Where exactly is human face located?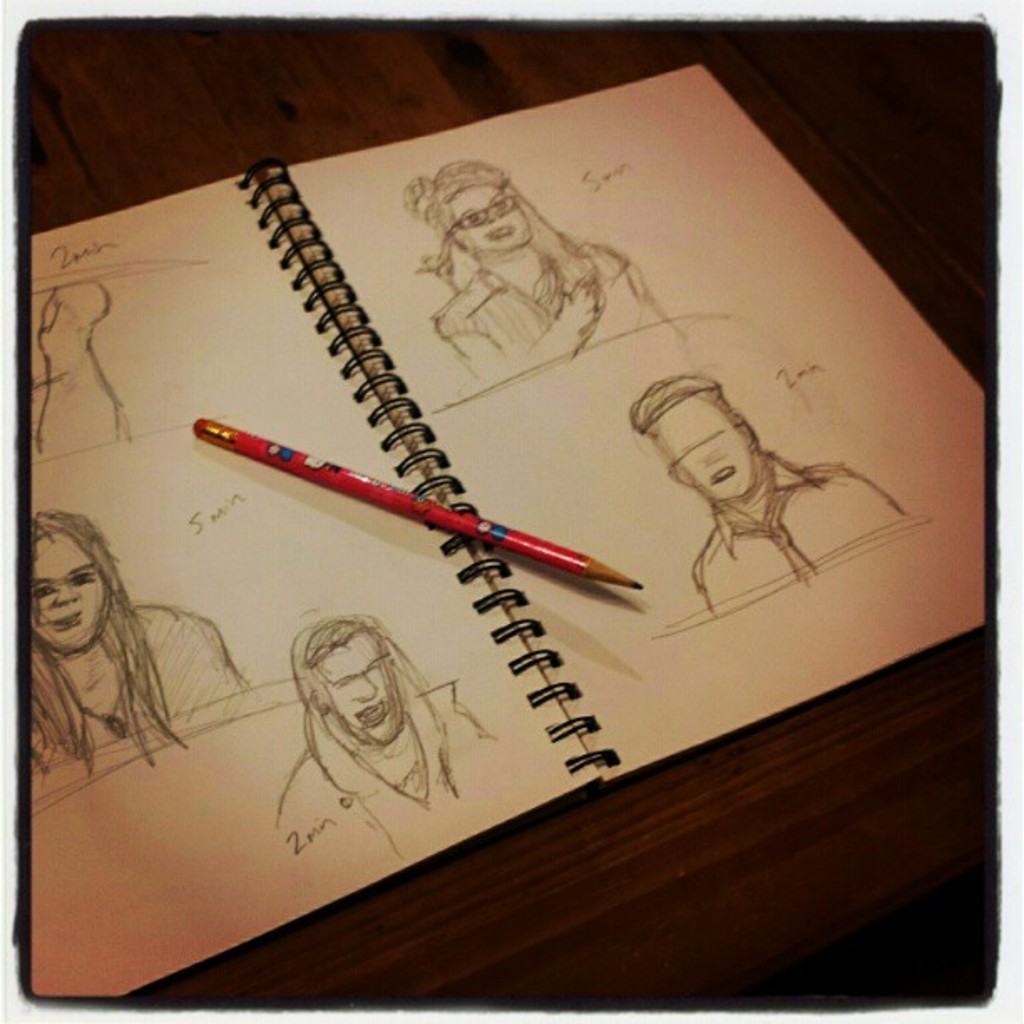
Its bounding box is crop(305, 629, 397, 745).
